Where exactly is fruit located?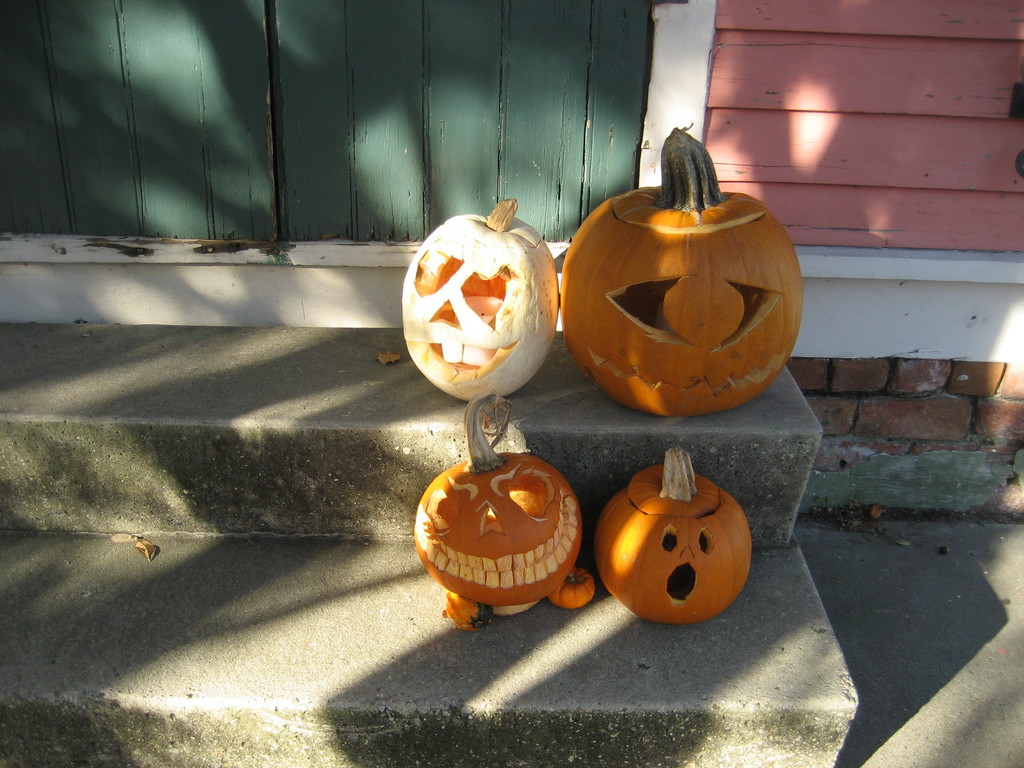
Its bounding box is {"left": 598, "top": 447, "right": 755, "bottom": 627}.
